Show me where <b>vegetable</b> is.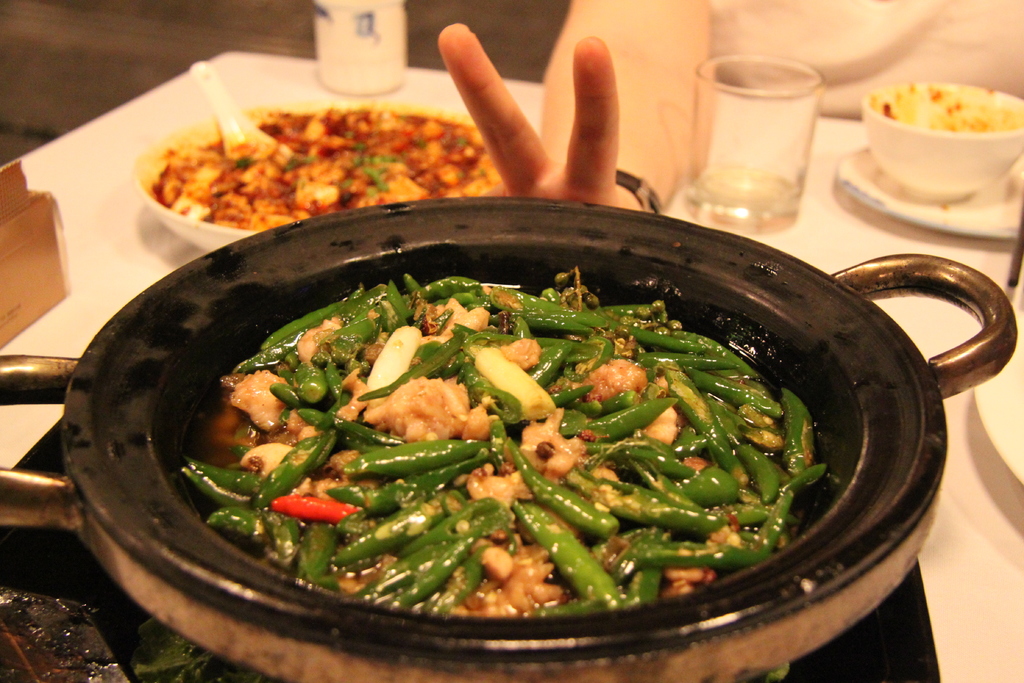
<b>vegetable</b> is at [left=464, top=326, right=509, bottom=356].
